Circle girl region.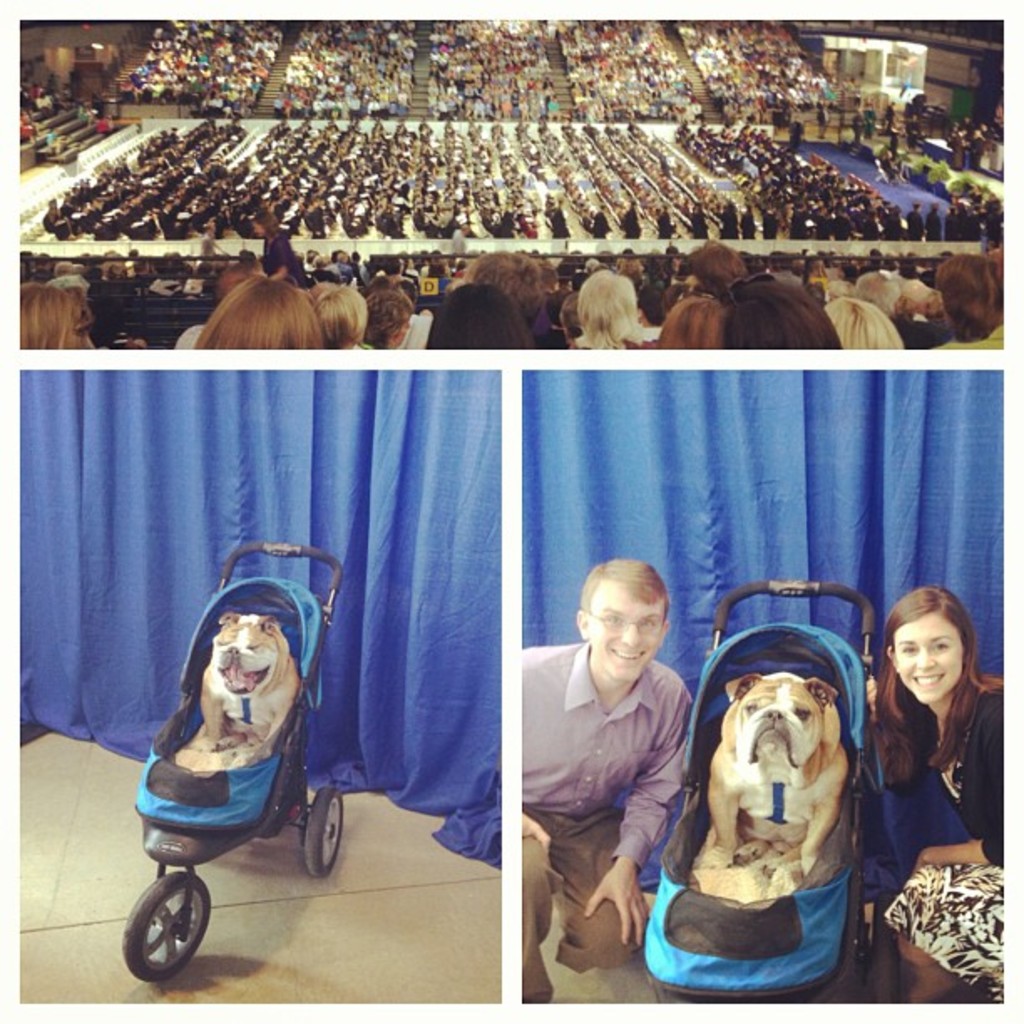
Region: 870, 586, 1004, 1002.
